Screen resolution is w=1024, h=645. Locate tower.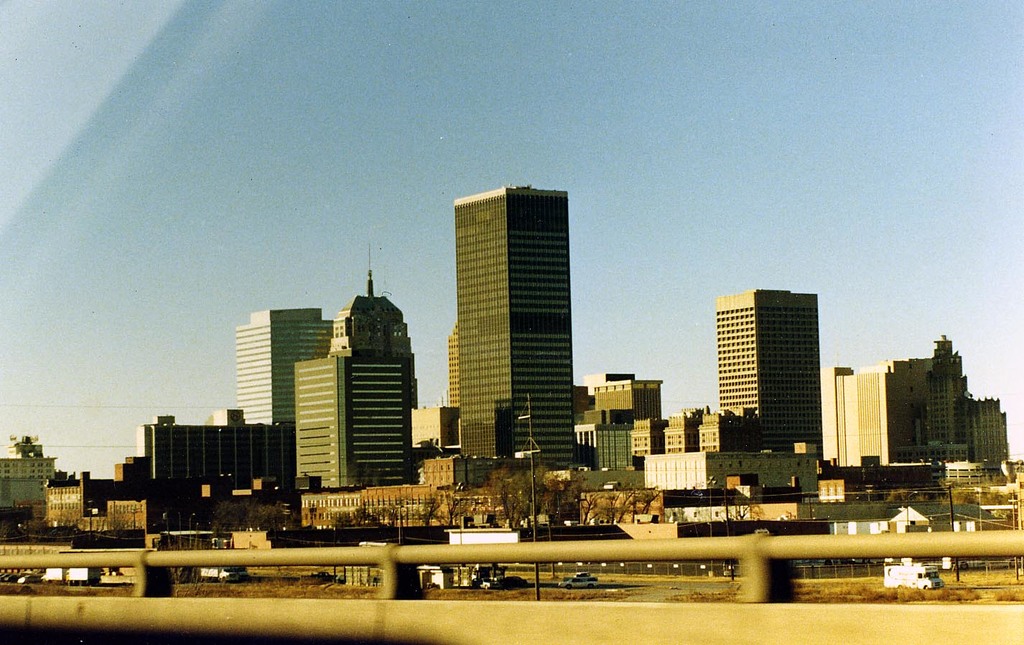
(left=718, top=283, right=823, bottom=473).
